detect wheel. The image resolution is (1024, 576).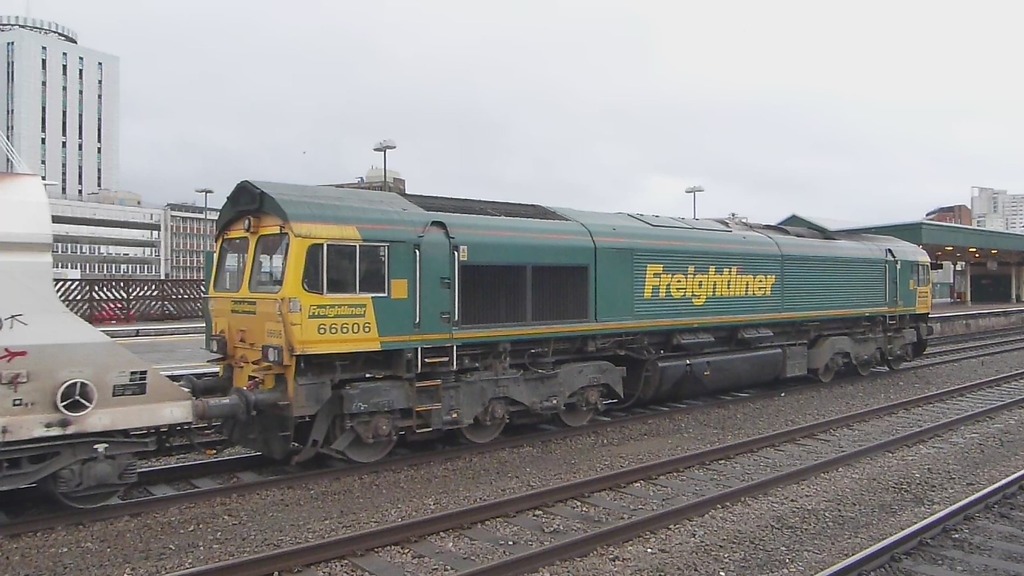
locate(857, 362, 872, 376).
